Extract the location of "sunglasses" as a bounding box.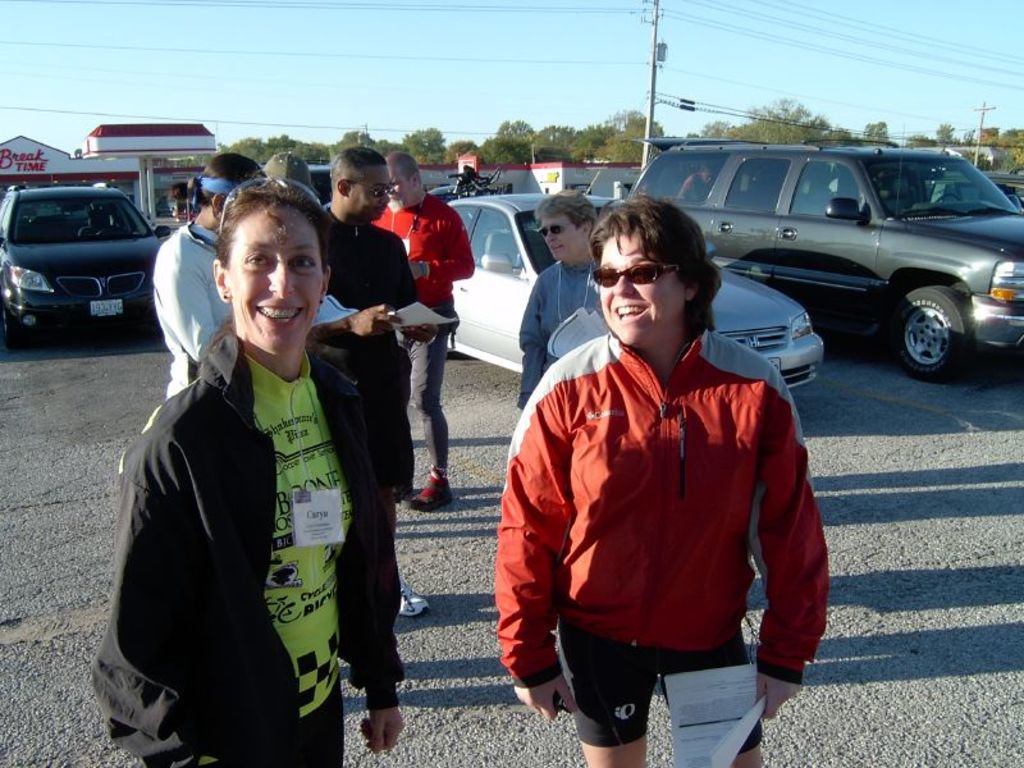
x1=540 y1=223 x2=580 y2=234.
